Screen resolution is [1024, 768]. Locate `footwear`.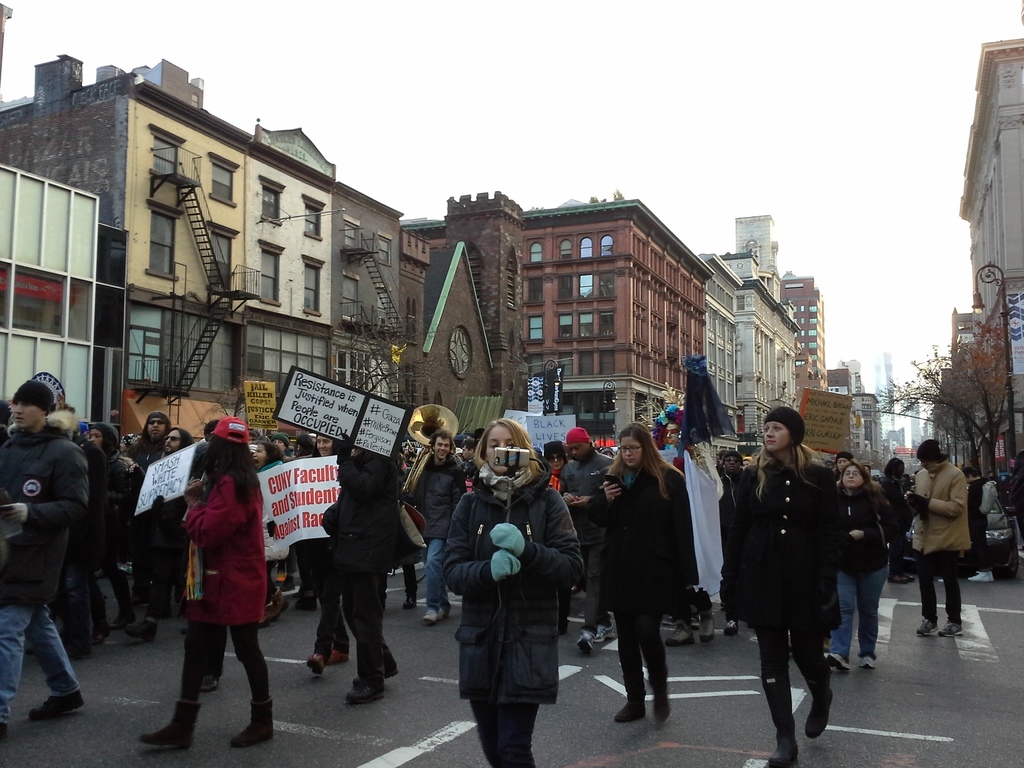
crop(668, 621, 691, 648).
